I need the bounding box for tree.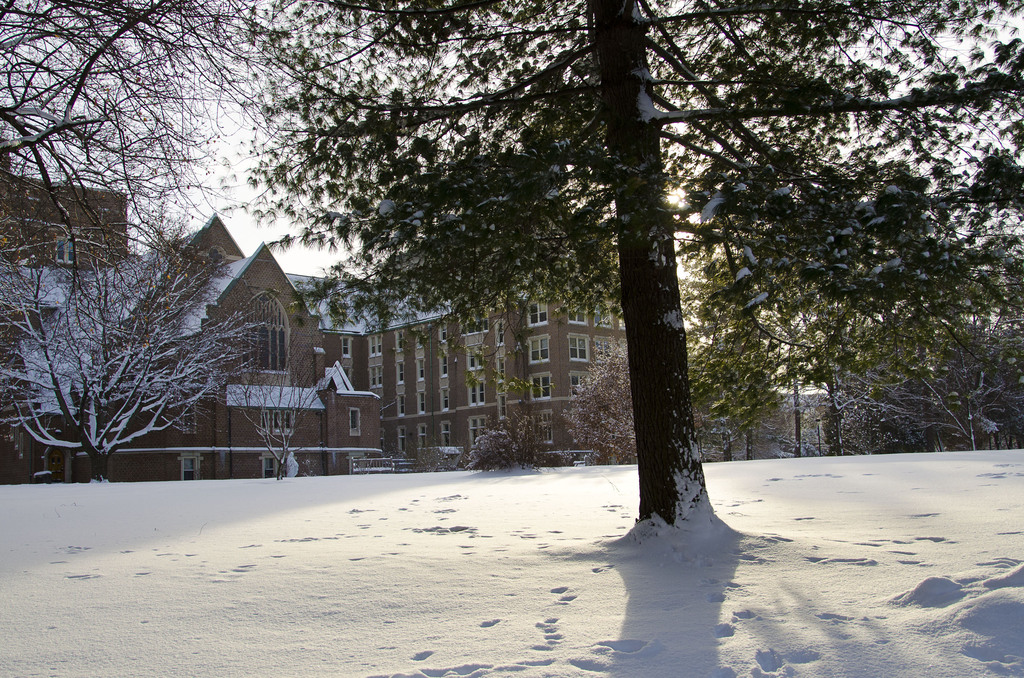
Here it is: (689,327,783,462).
